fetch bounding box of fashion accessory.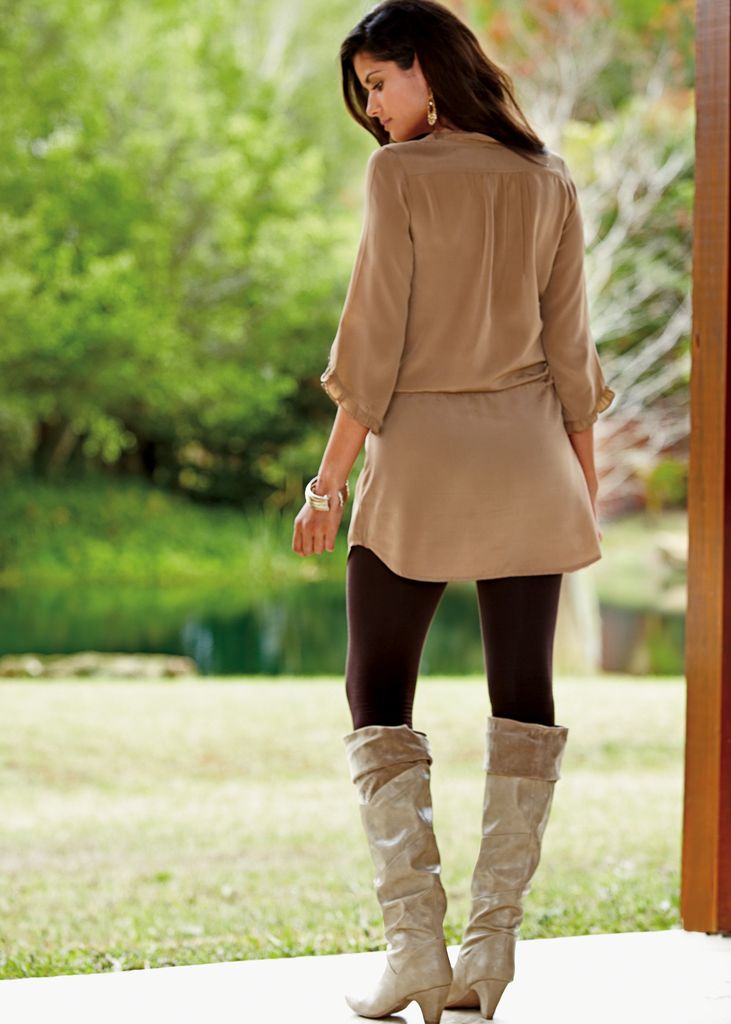
Bbox: x1=441, y1=715, x2=569, y2=1021.
